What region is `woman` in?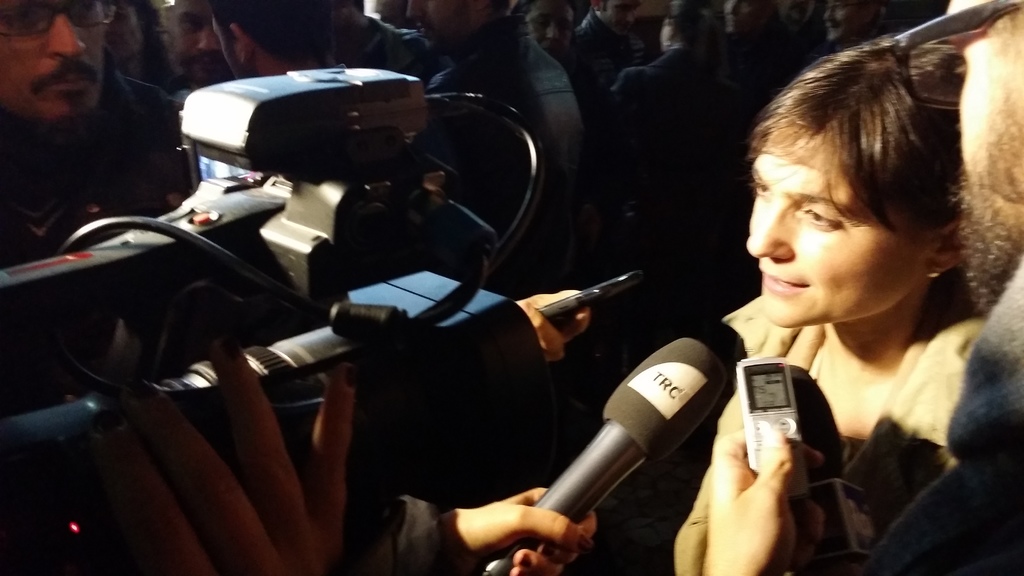
664 40 986 575.
